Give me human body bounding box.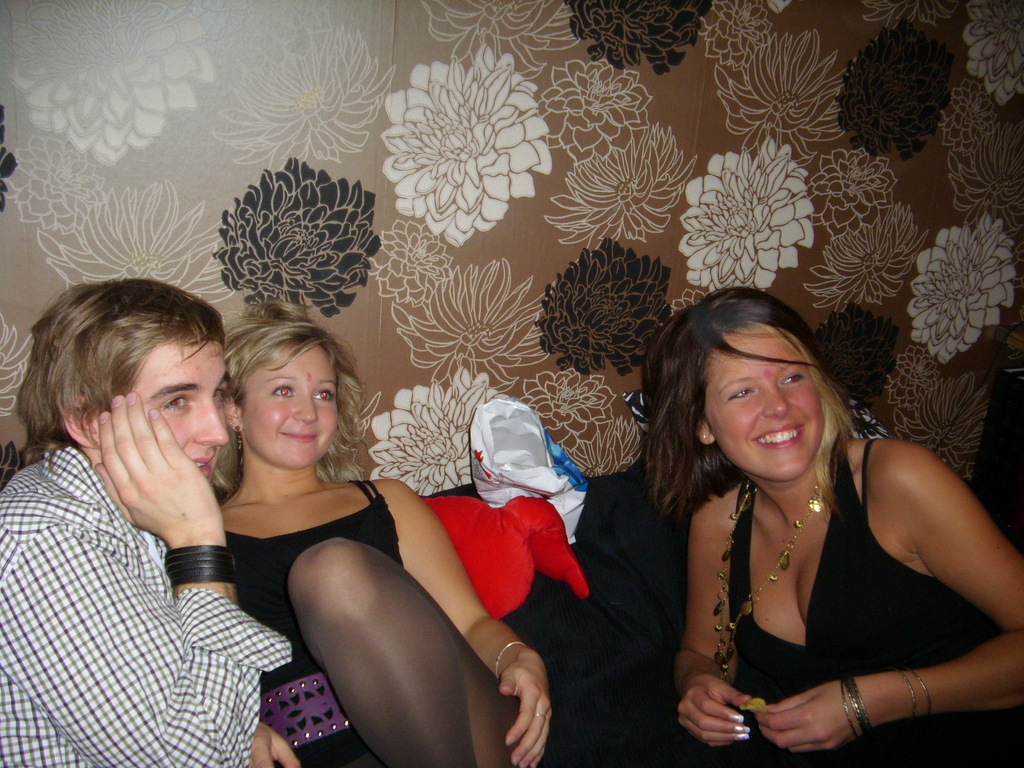
630,310,986,767.
